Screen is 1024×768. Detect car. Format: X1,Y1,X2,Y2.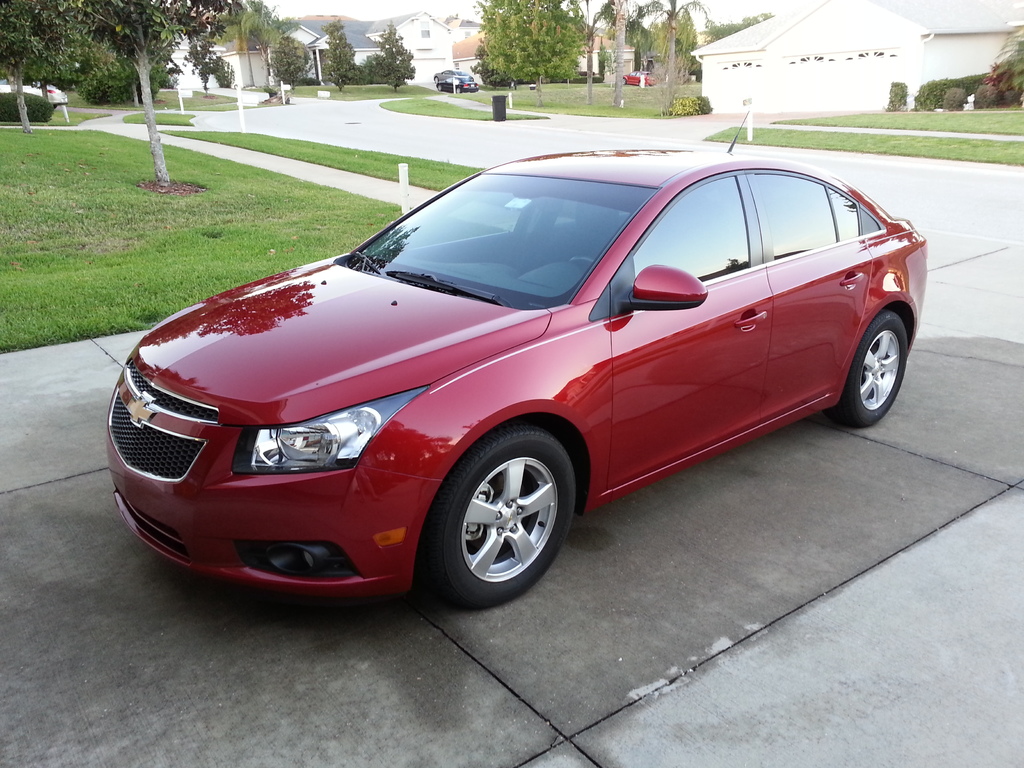
626,77,654,88.
